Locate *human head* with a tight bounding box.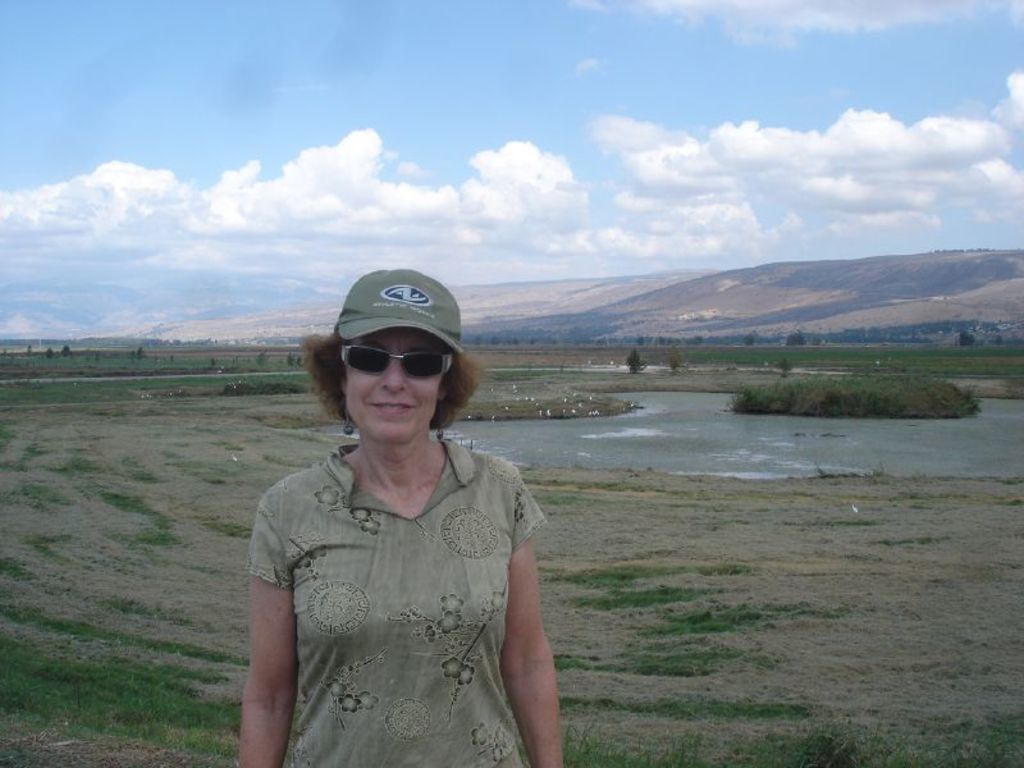
[316, 278, 474, 475].
